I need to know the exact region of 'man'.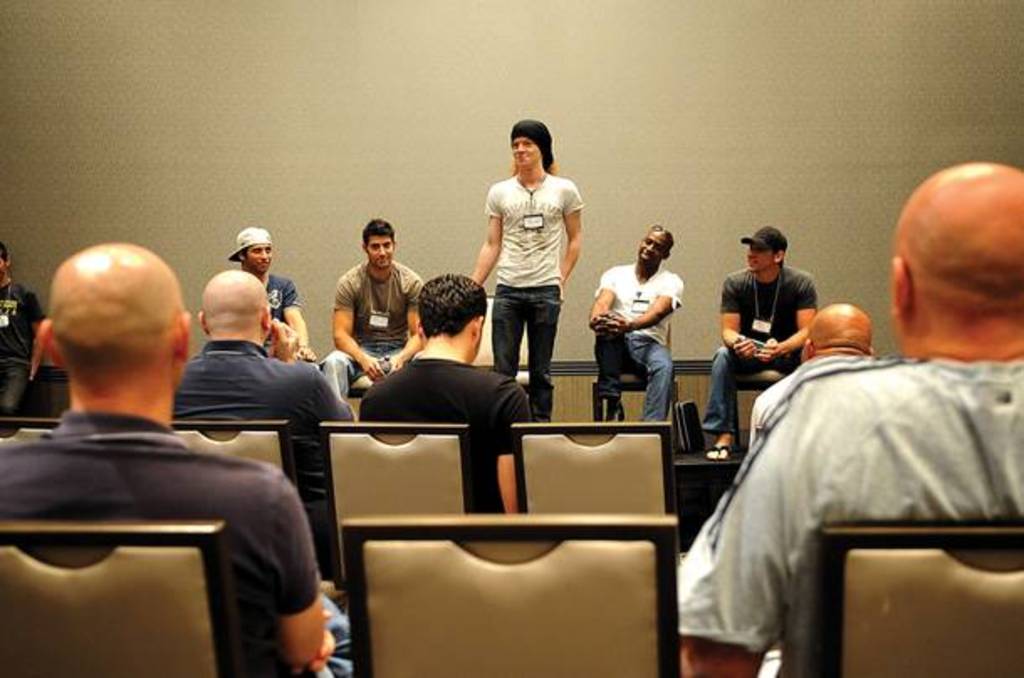
Region: 697, 222, 819, 460.
